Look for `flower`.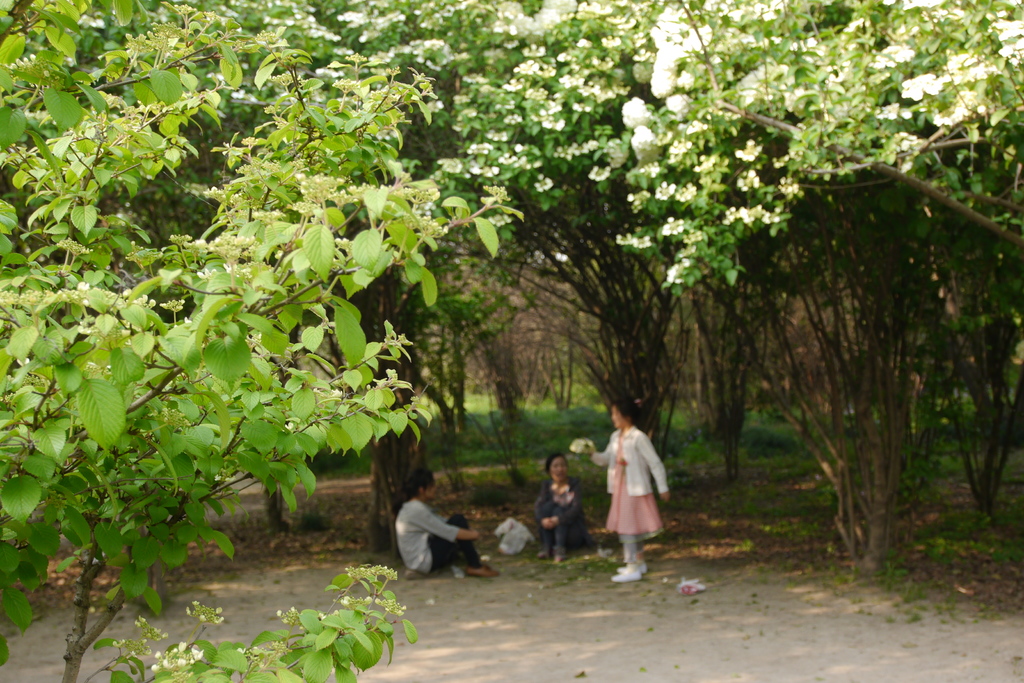
Found: [897,74,934,119].
